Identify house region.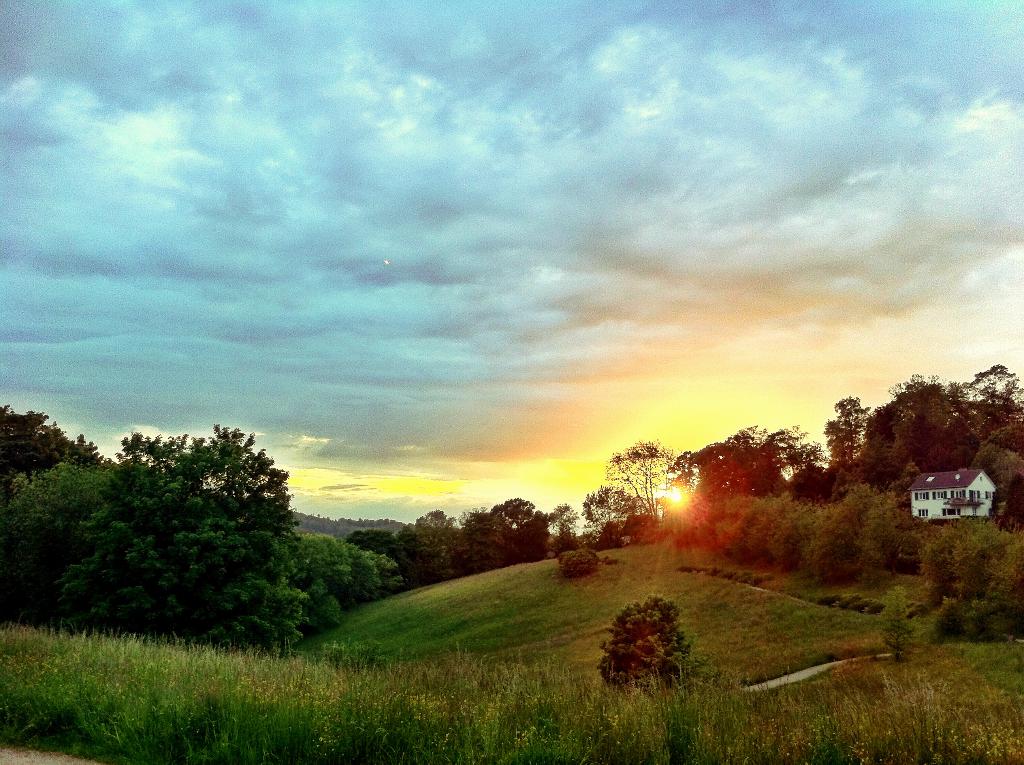
Region: box=[908, 458, 1013, 542].
